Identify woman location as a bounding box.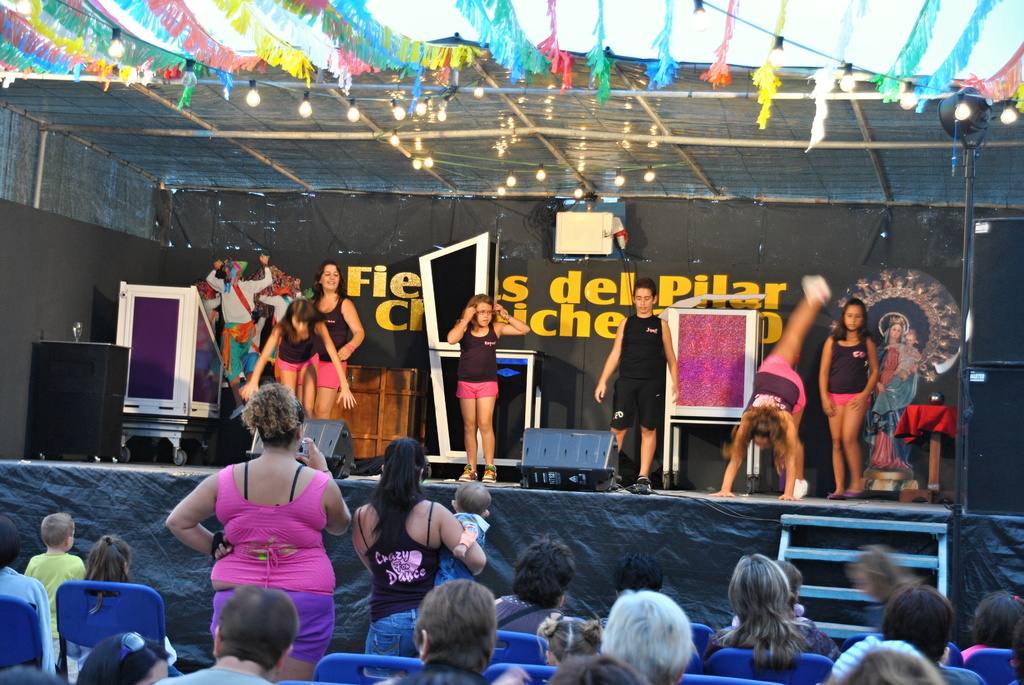
bbox=(373, 574, 503, 684).
